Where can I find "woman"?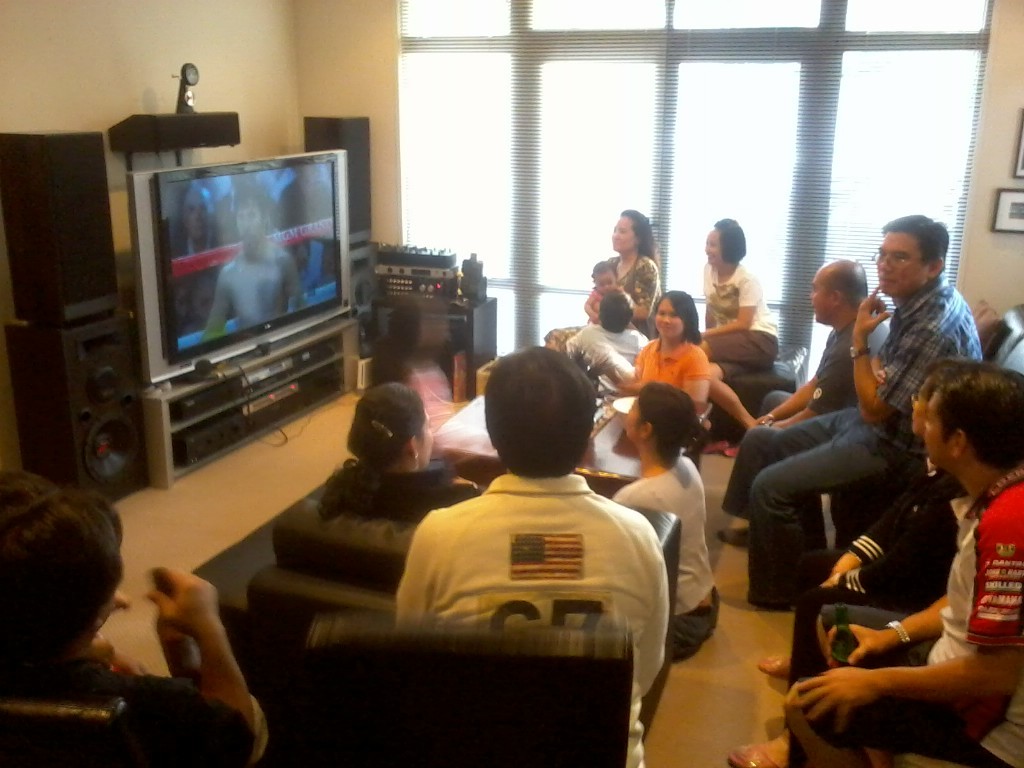
You can find it at (x1=602, y1=381, x2=722, y2=658).
